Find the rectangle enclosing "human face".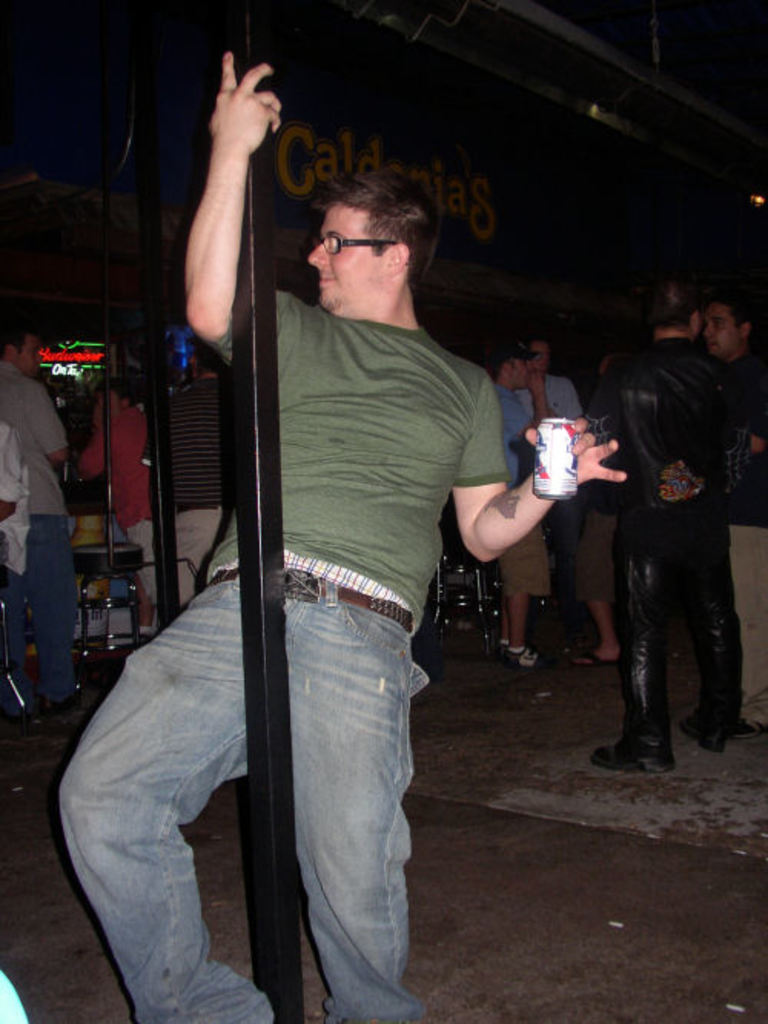
{"left": 22, "top": 339, "right": 43, "bottom": 373}.
